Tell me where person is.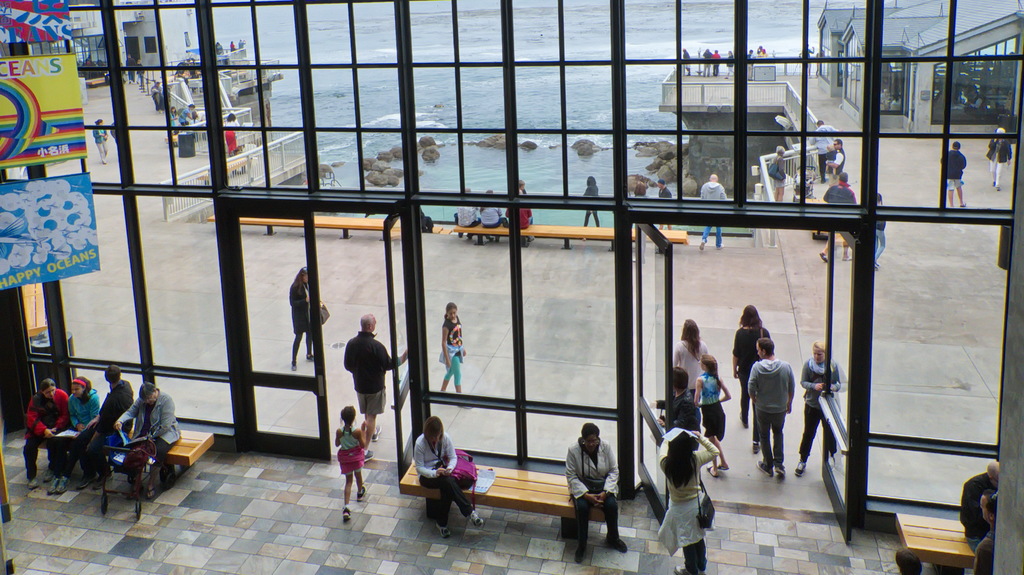
person is at BBox(93, 120, 108, 163).
